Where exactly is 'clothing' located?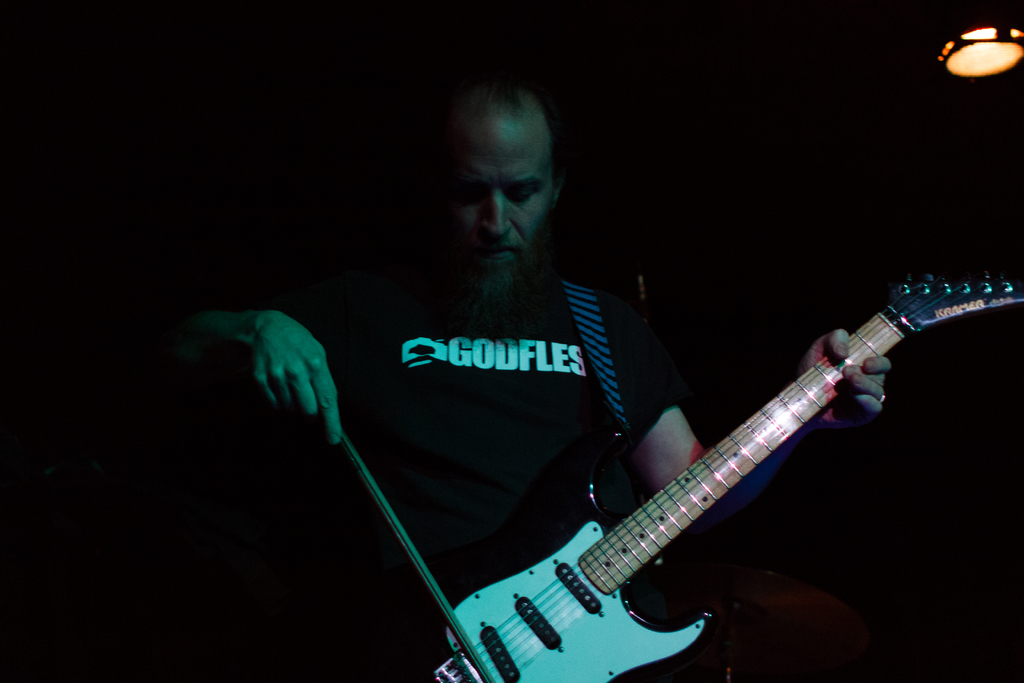
Its bounding box is BBox(269, 274, 685, 682).
